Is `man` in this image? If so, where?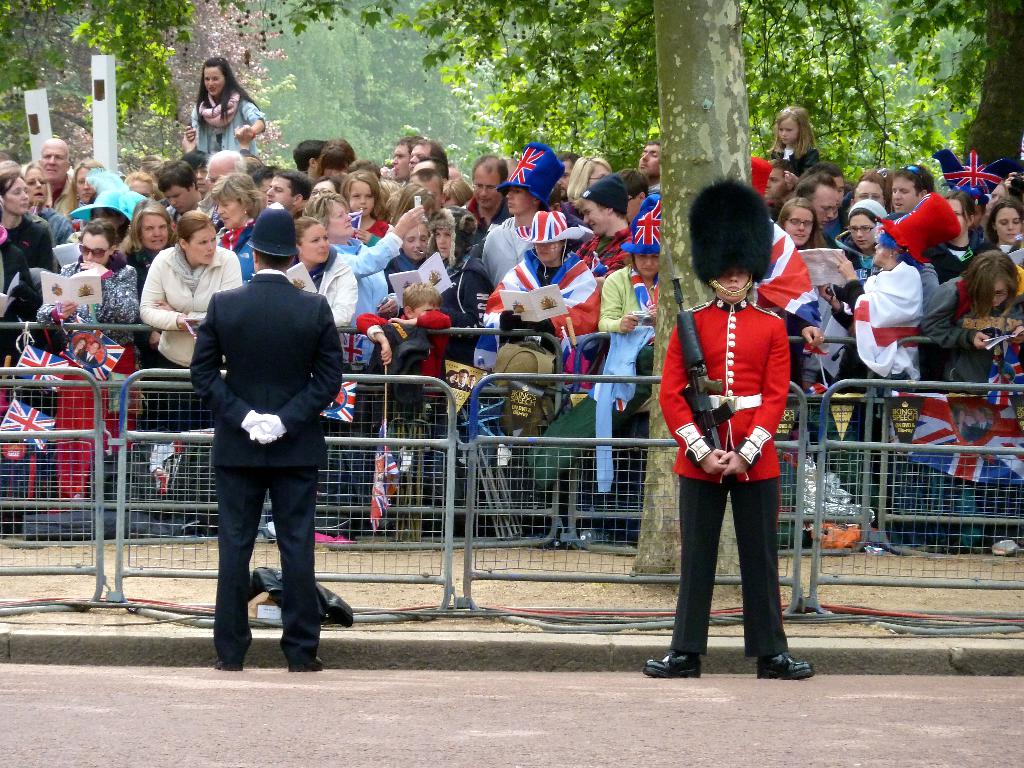
Yes, at bbox(849, 165, 890, 213).
